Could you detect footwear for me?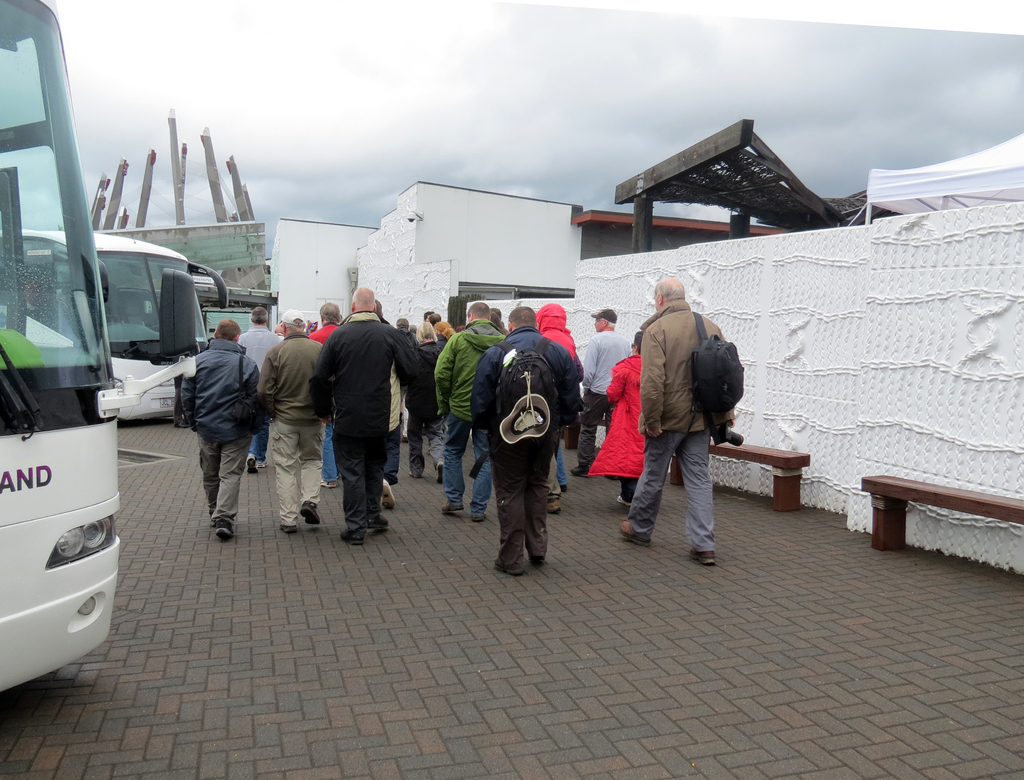
Detection result: box(431, 503, 465, 526).
